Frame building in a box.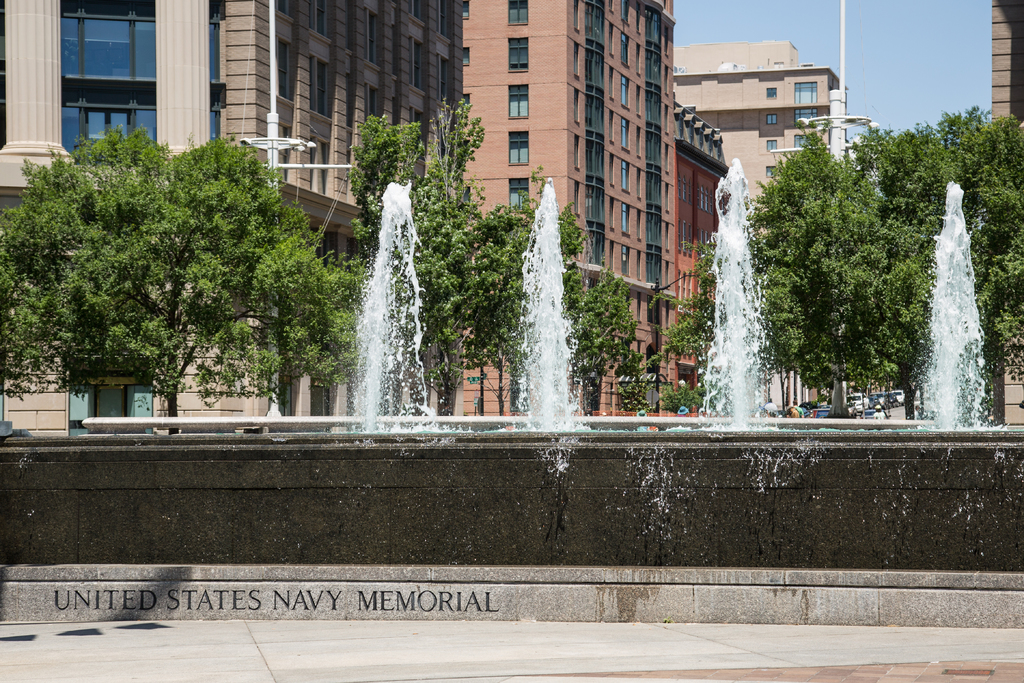
select_region(466, 6, 673, 414).
